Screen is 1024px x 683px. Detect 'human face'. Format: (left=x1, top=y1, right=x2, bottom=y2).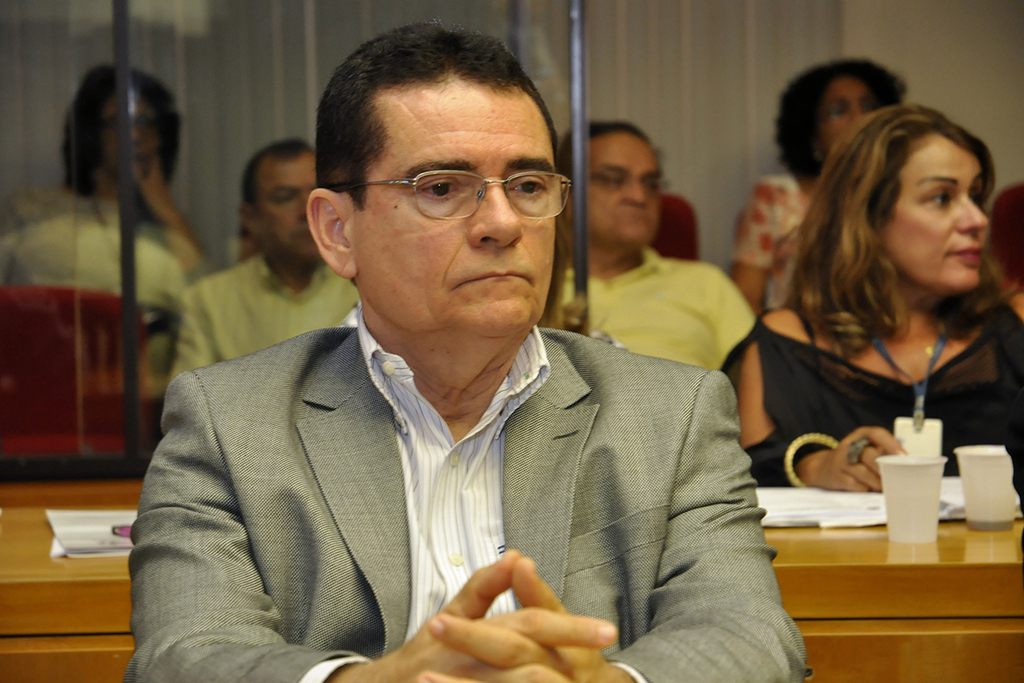
(left=882, top=134, right=991, bottom=287).
